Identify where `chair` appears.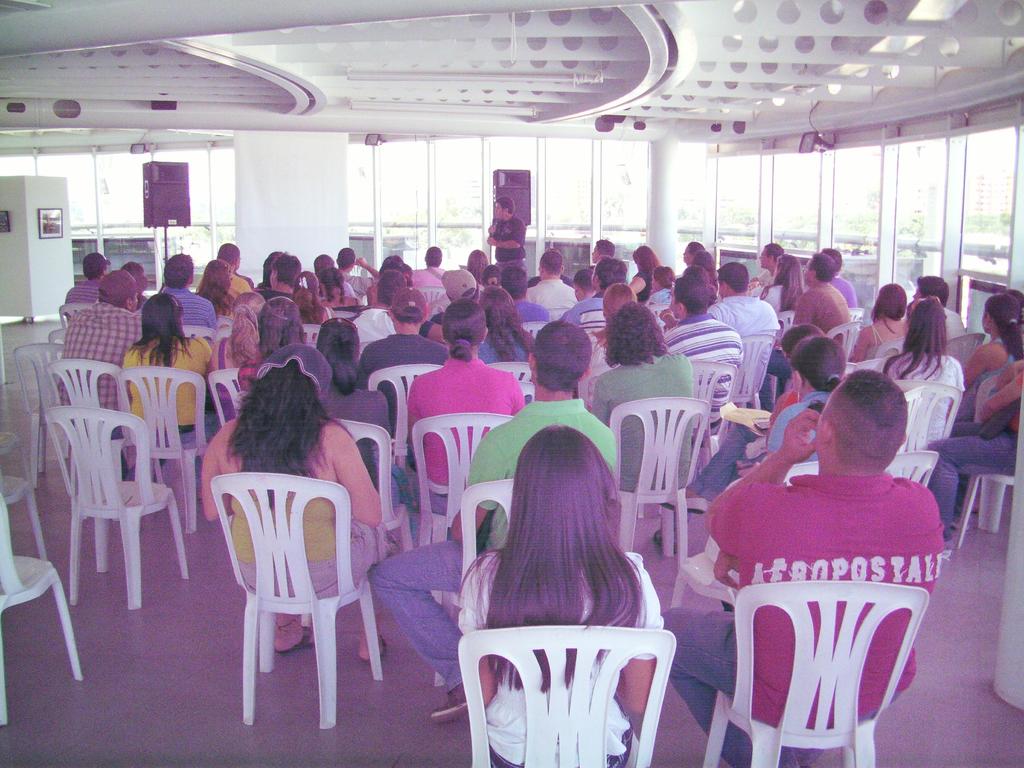
Appears at crop(415, 286, 445, 303).
